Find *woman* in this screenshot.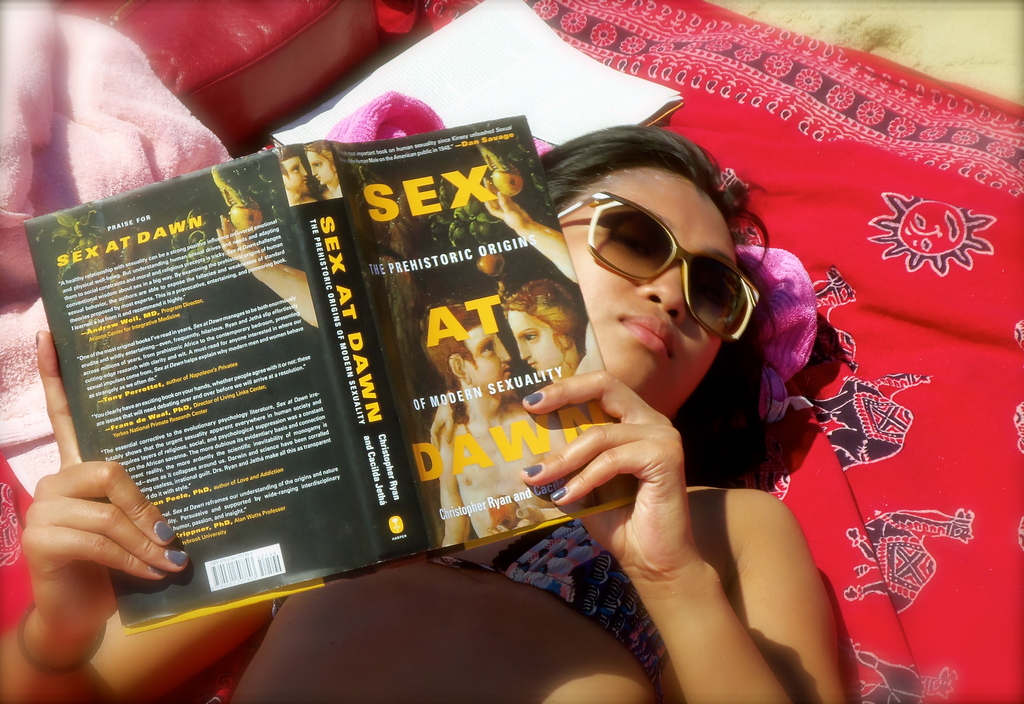
The bounding box for *woman* is crop(0, 117, 862, 703).
